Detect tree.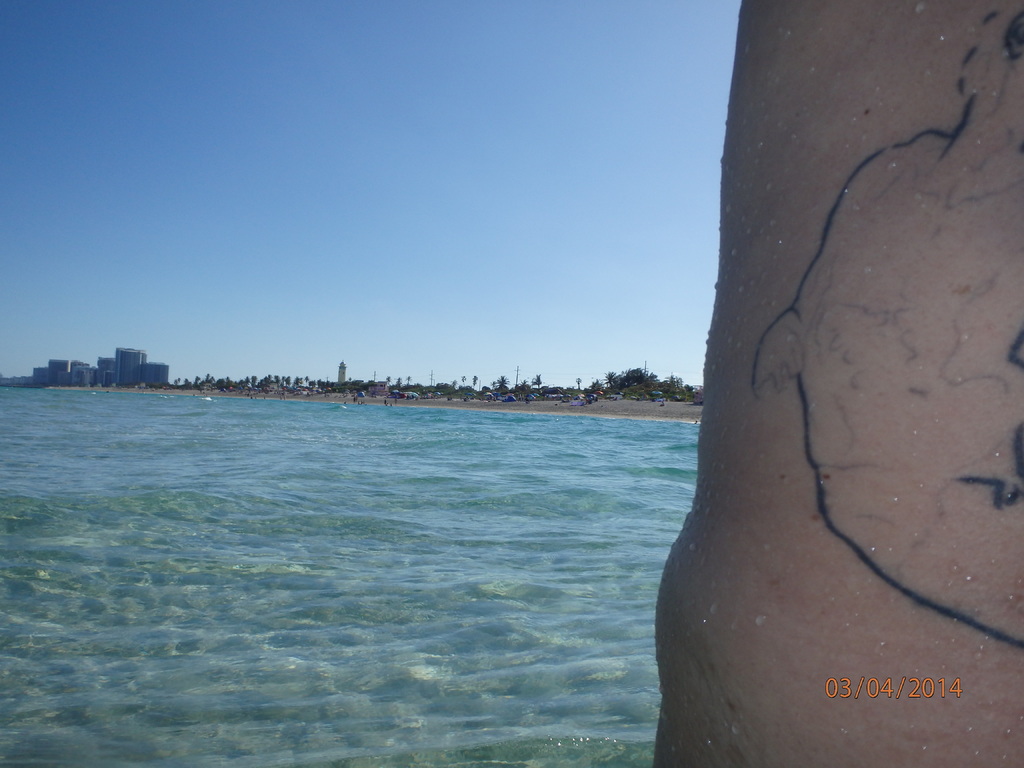
Detected at BBox(574, 372, 585, 393).
